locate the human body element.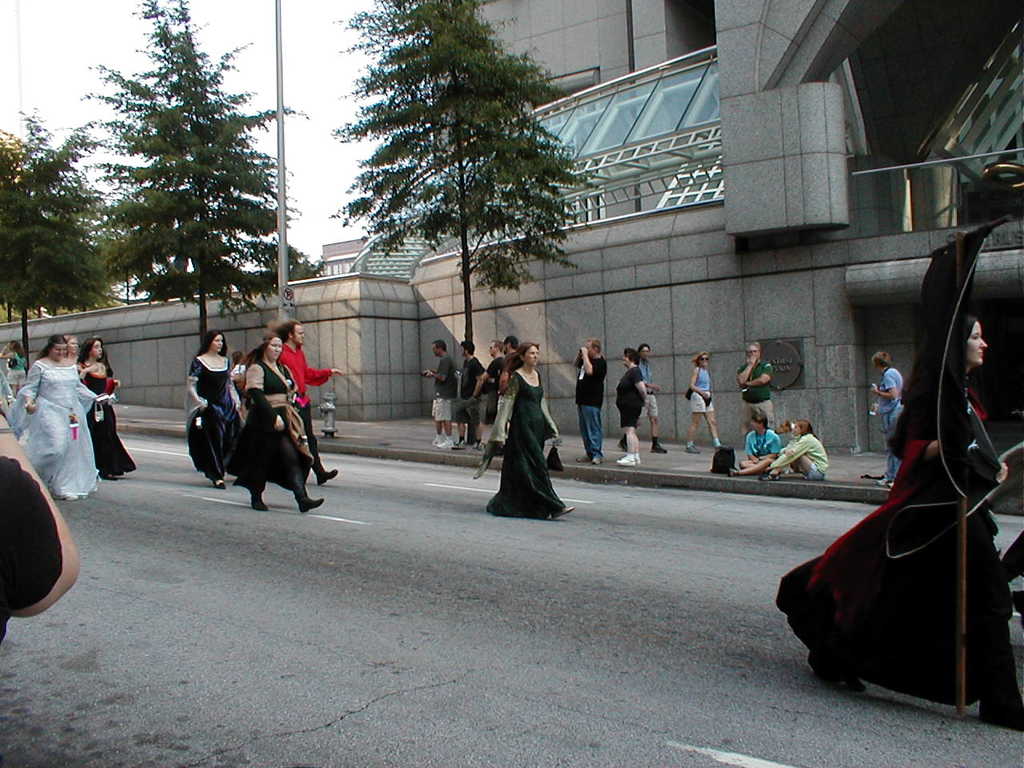
Element bbox: <box>22,357,106,494</box>.
